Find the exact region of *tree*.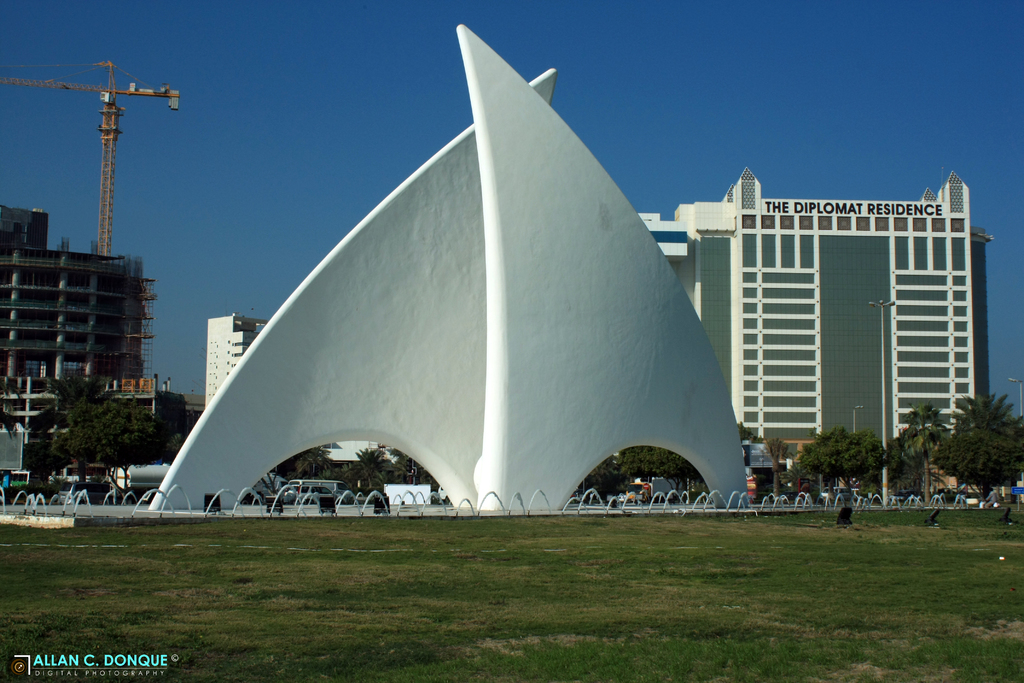
Exact region: <bbox>886, 434, 924, 491</bbox>.
